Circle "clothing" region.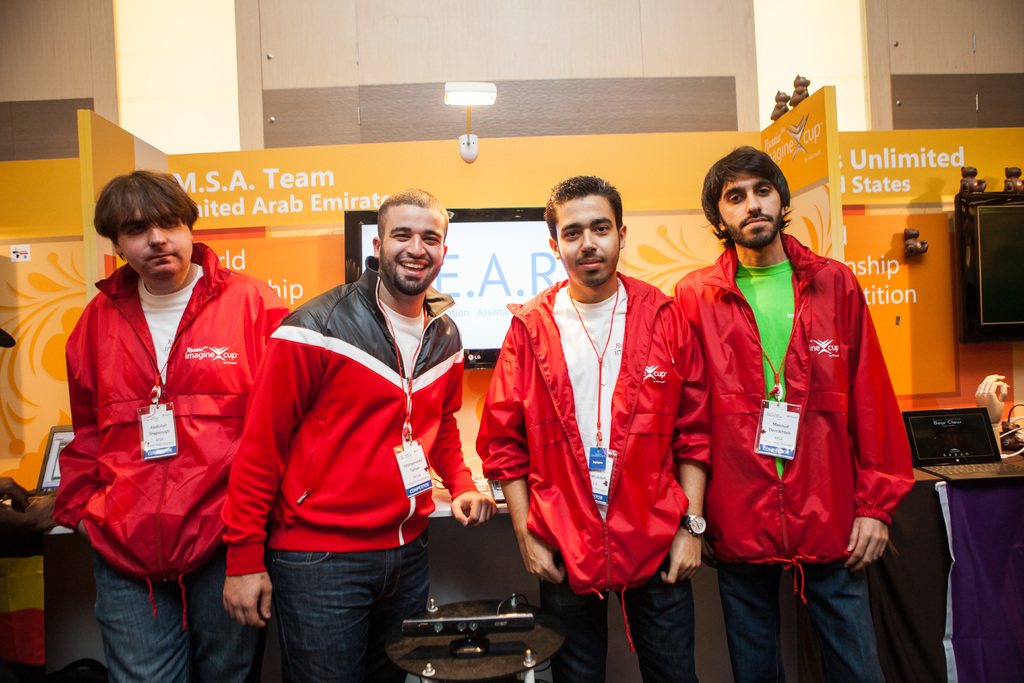
Region: {"x1": 675, "y1": 235, "x2": 916, "y2": 682}.
